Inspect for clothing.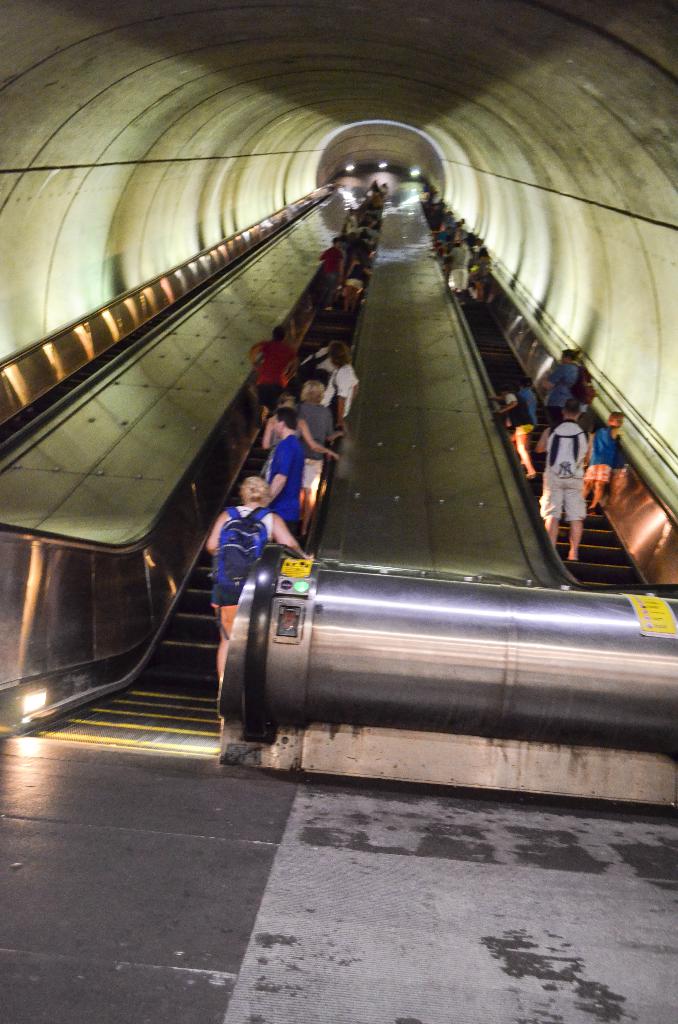
Inspection: Rect(519, 389, 540, 419).
